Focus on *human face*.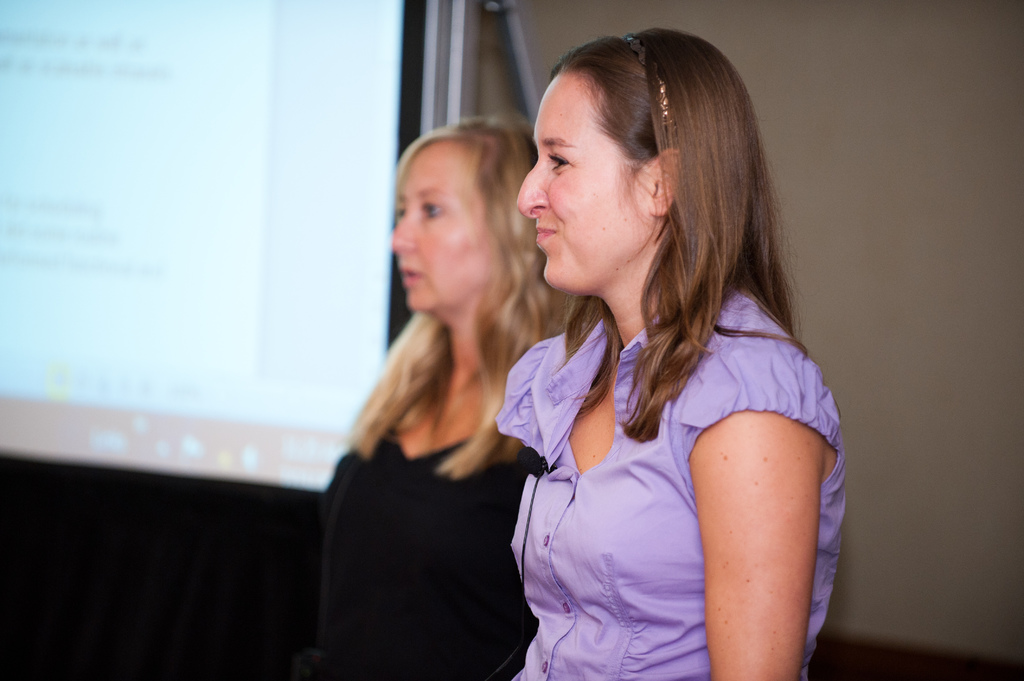
Focused at bbox(387, 138, 487, 317).
